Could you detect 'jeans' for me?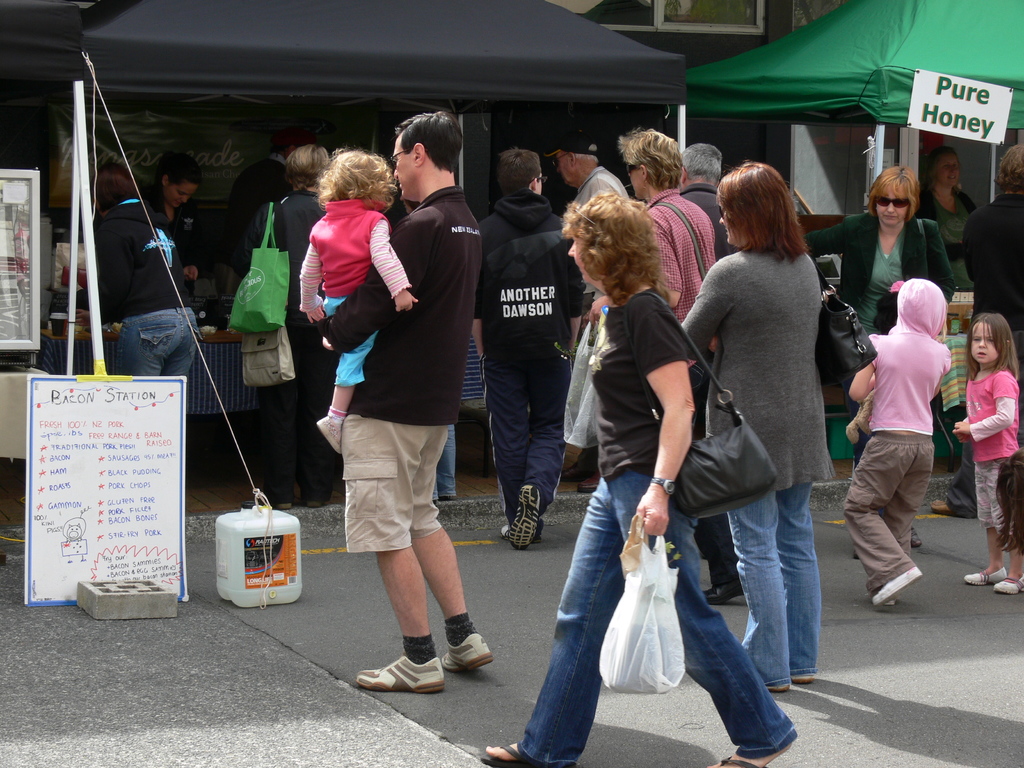
Detection result: {"left": 545, "top": 484, "right": 809, "bottom": 746}.
